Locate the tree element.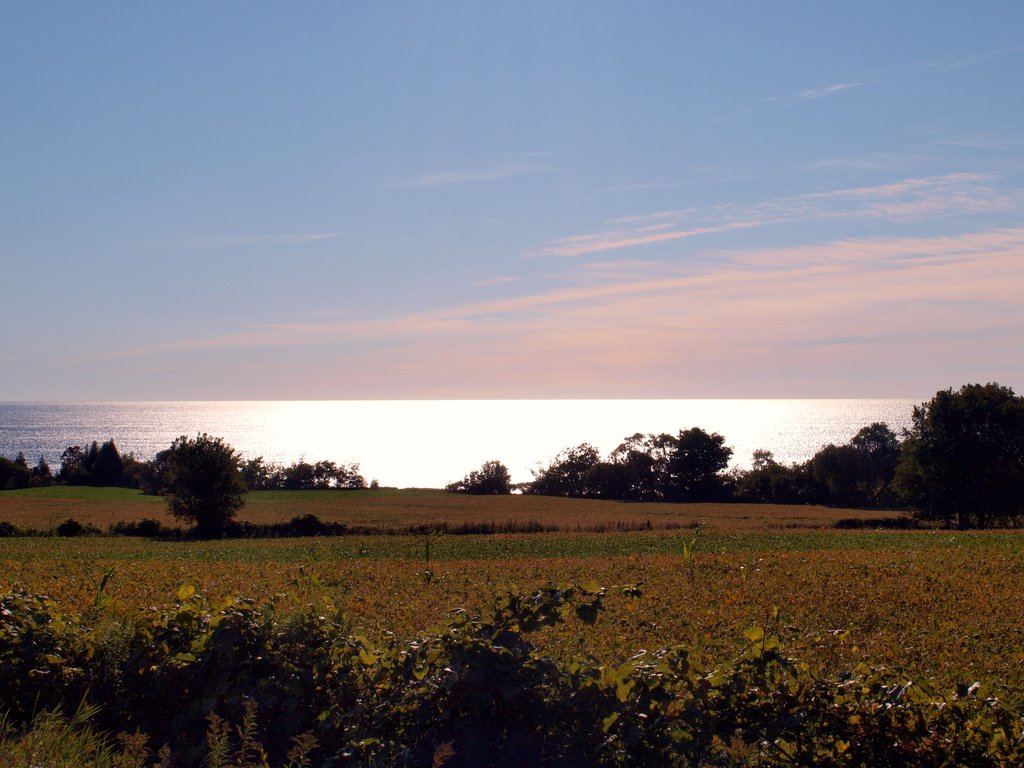
Element bbox: locate(32, 451, 54, 486).
